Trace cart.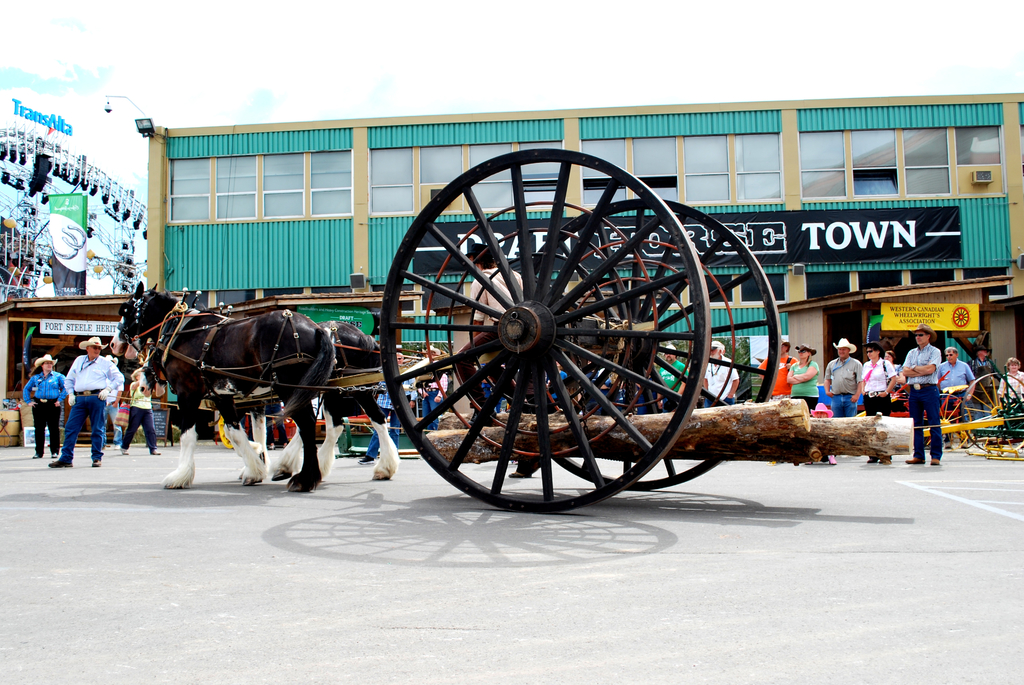
Traced to Rect(918, 372, 1023, 456).
